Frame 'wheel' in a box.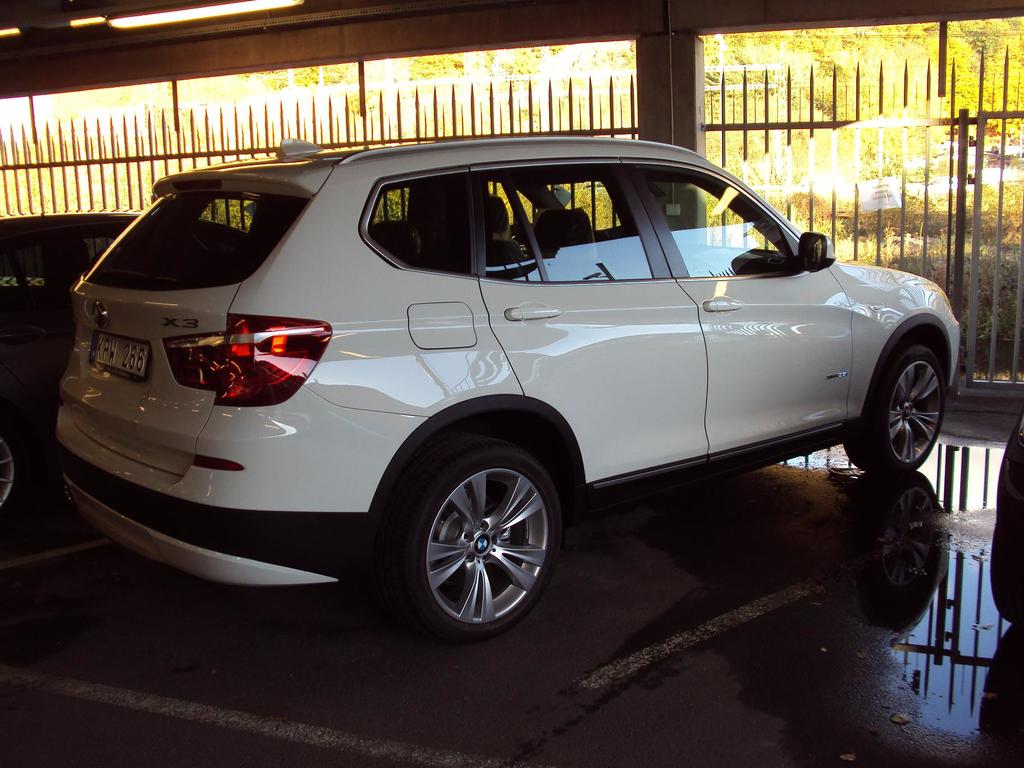
{"x1": 401, "y1": 437, "x2": 571, "y2": 638}.
